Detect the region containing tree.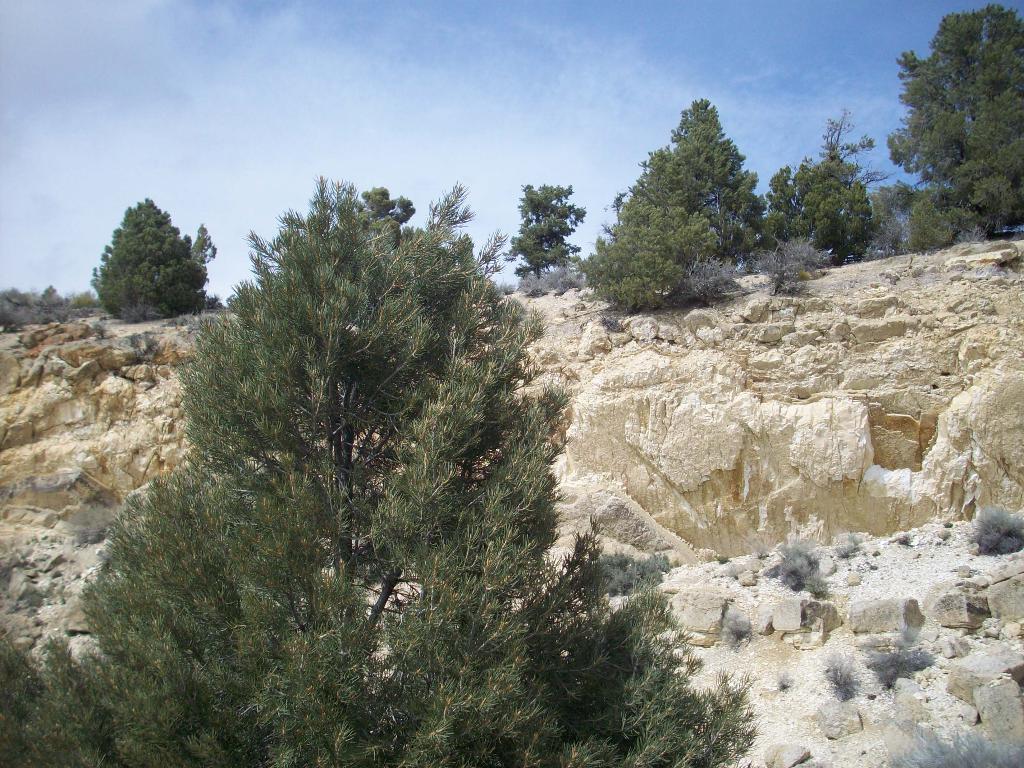
locate(507, 182, 589, 286).
